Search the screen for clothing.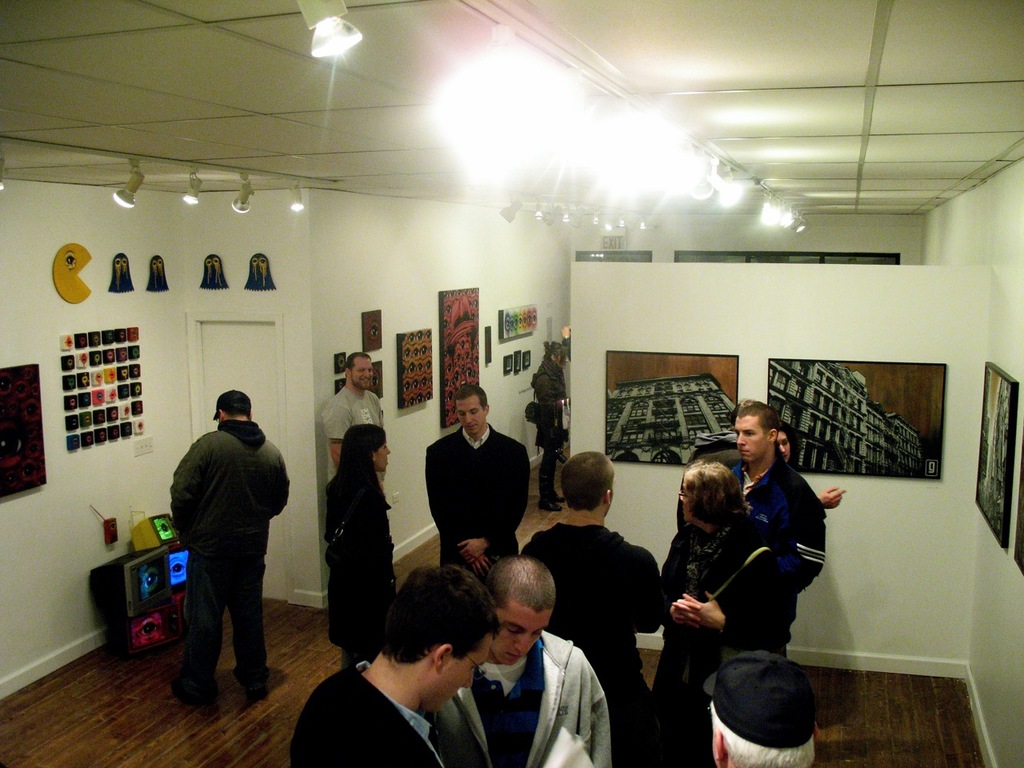
Found at [left=518, top=522, right=658, bottom=767].
